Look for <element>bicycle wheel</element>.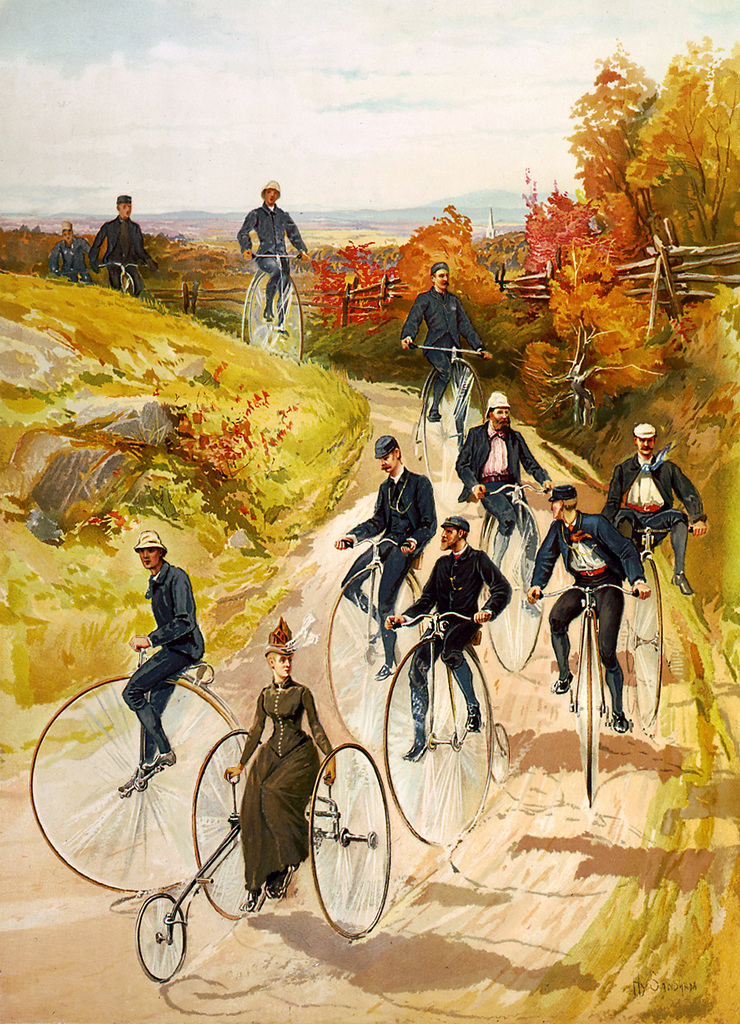
Found: 191,723,253,914.
